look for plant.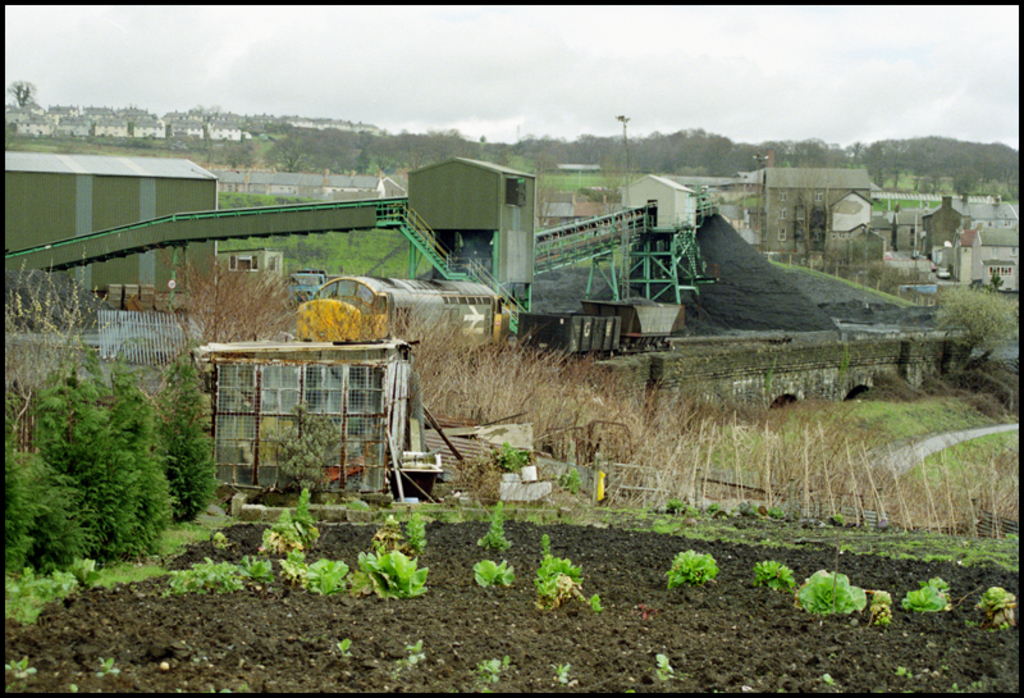
Found: bbox(276, 547, 355, 588).
